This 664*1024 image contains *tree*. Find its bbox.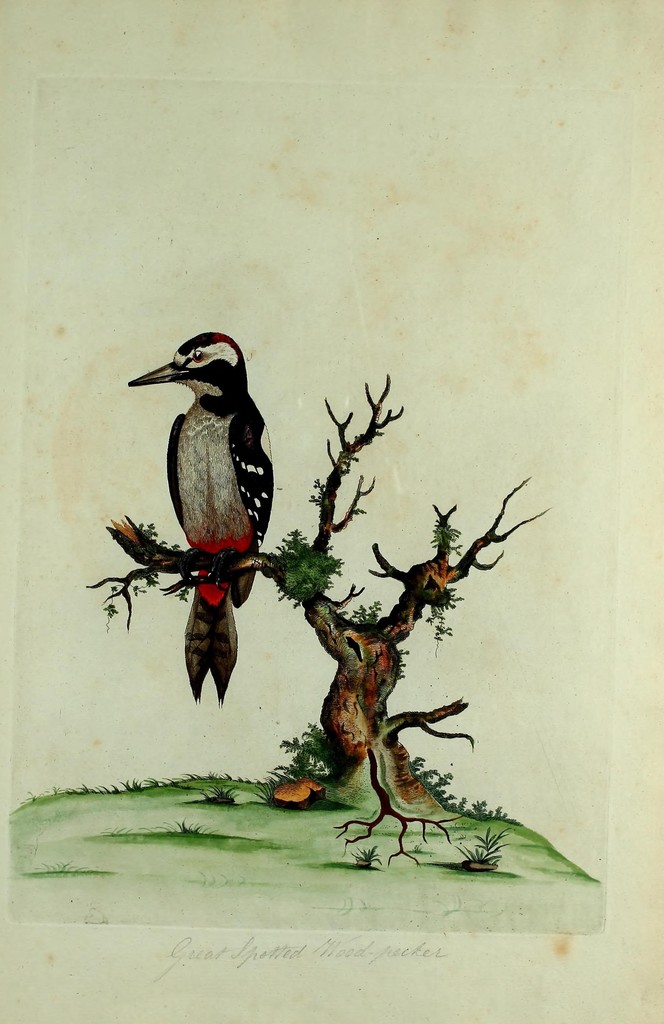
[x1=88, y1=371, x2=558, y2=789].
